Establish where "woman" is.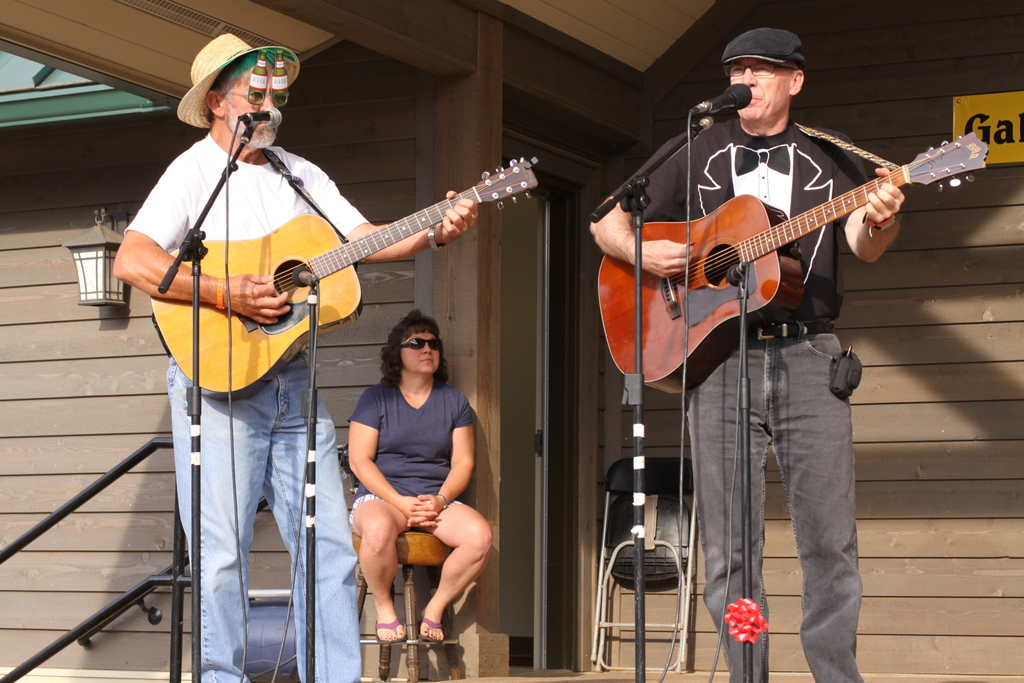
Established at select_region(343, 309, 491, 638).
